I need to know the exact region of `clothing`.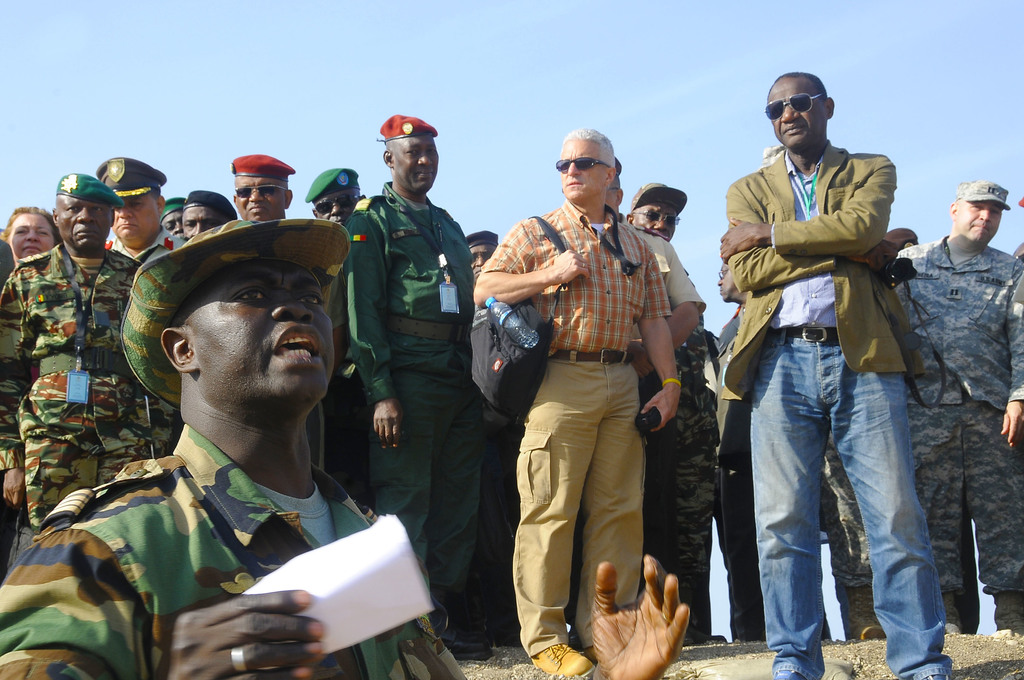
Region: box(512, 184, 697, 643).
